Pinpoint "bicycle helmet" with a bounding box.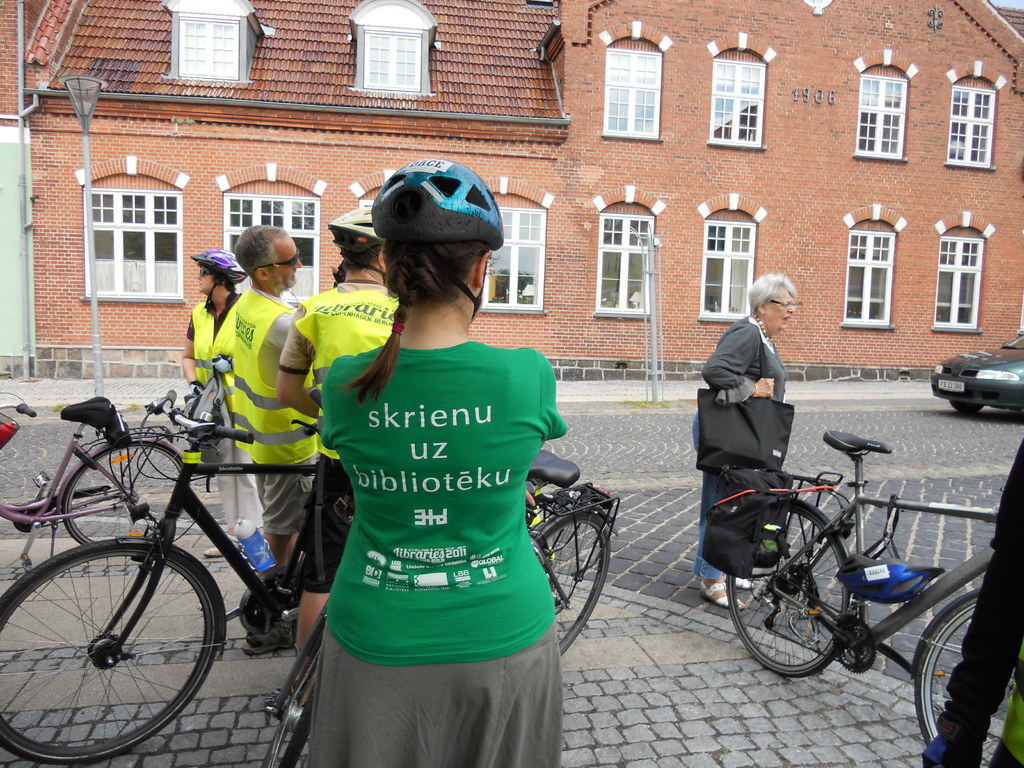
box=[375, 158, 510, 249].
